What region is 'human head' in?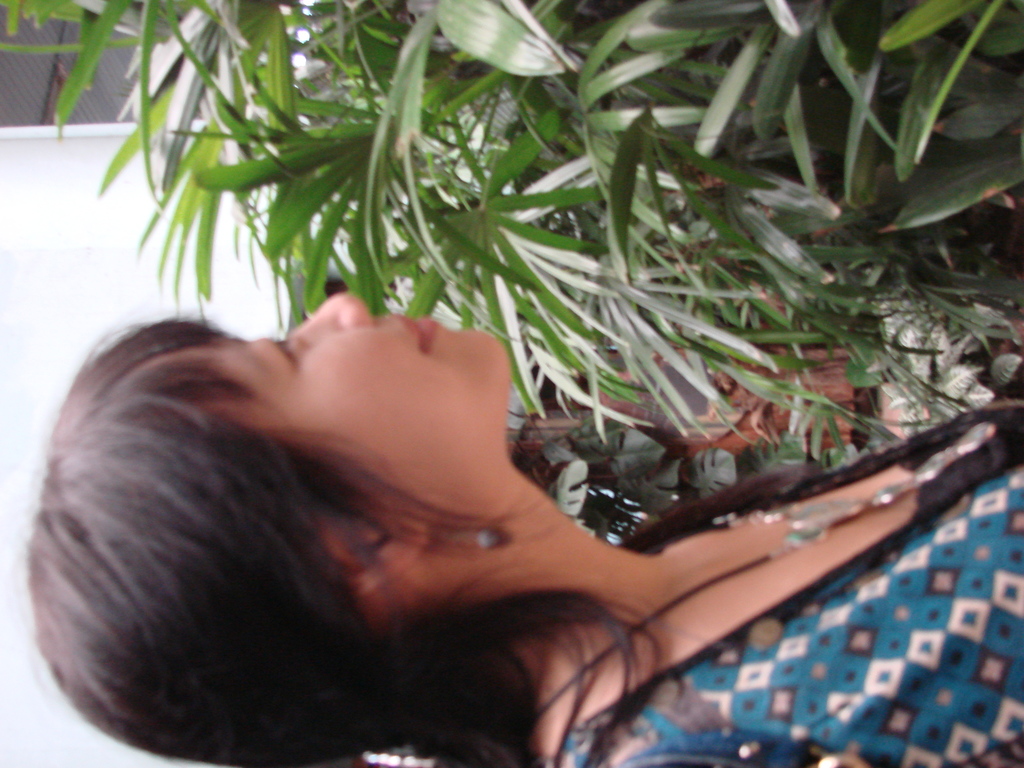
[23,293,644,767].
